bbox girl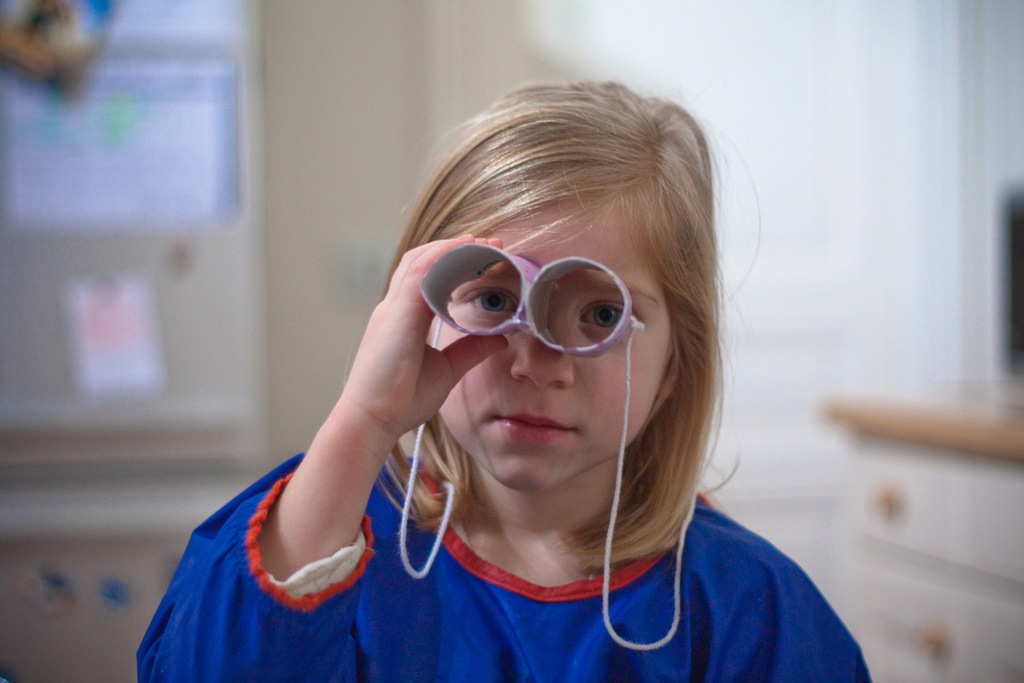
<box>137,76,873,682</box>
